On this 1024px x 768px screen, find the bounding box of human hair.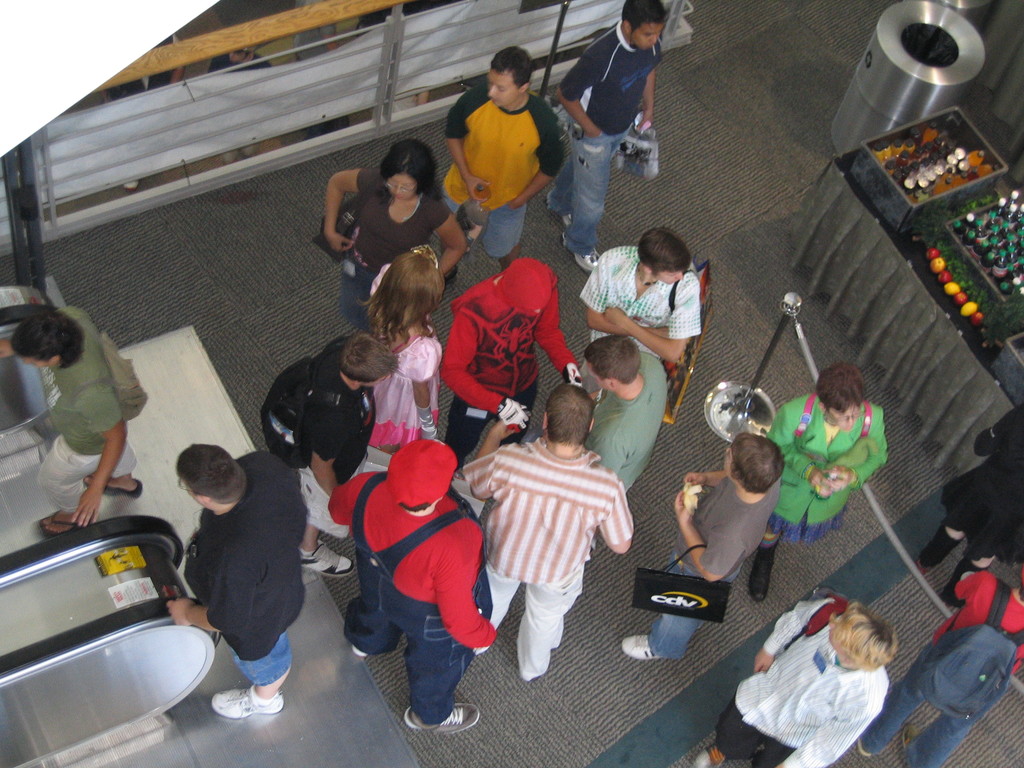
Bounding box: [180,445,243,508].
